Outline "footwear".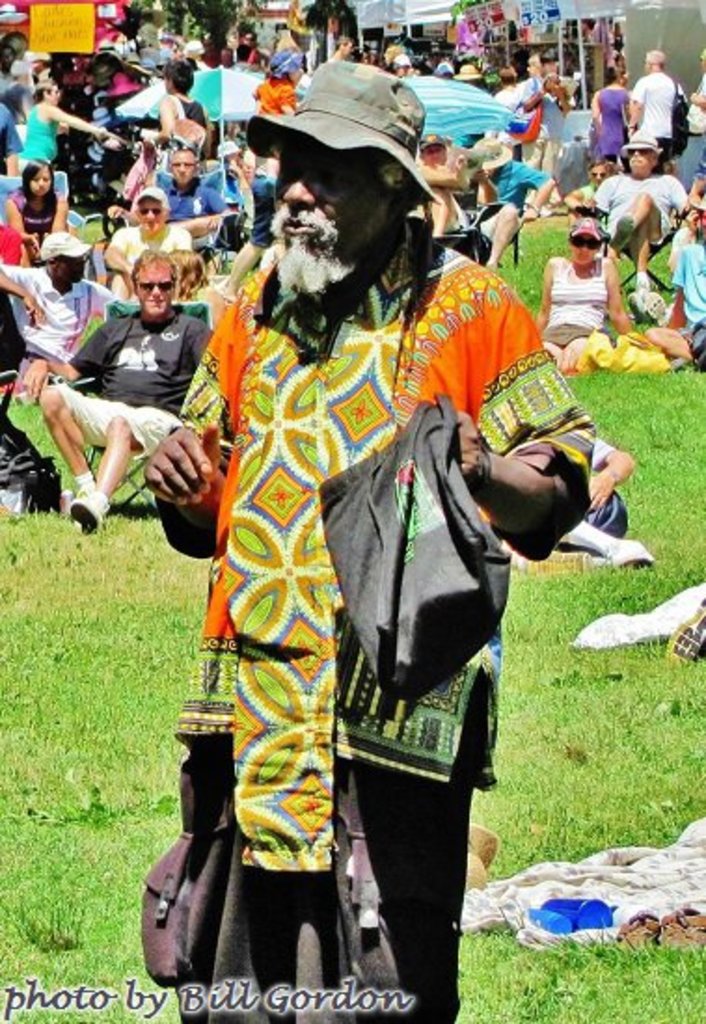
Outline: 71/490/101/531.
